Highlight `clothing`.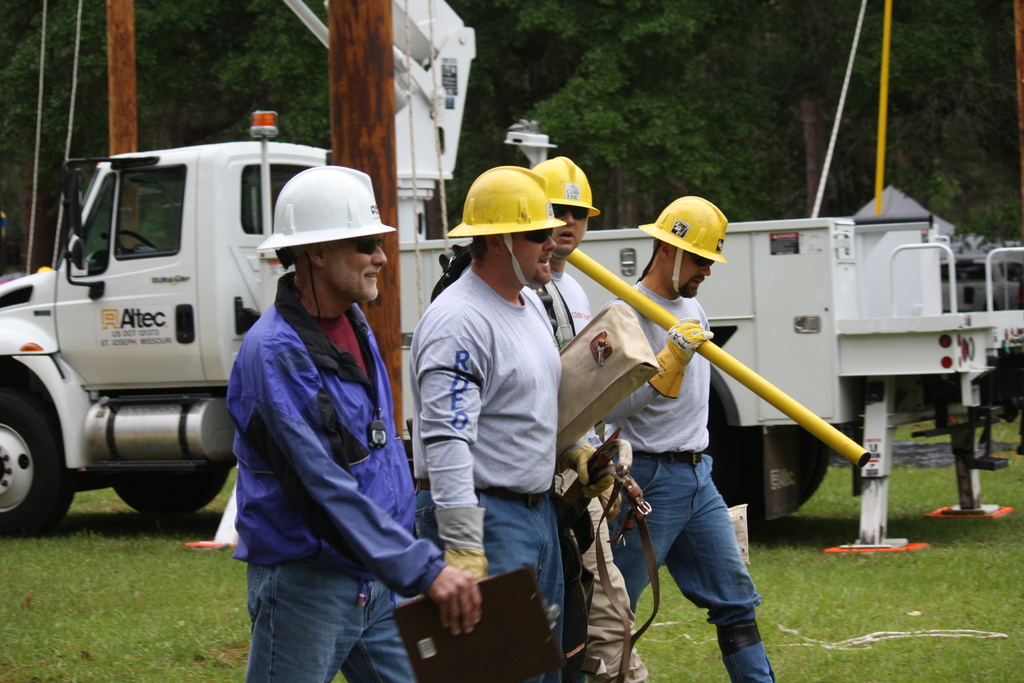
Highlighted region: left=203, top=198, right=436, bottom=676.
